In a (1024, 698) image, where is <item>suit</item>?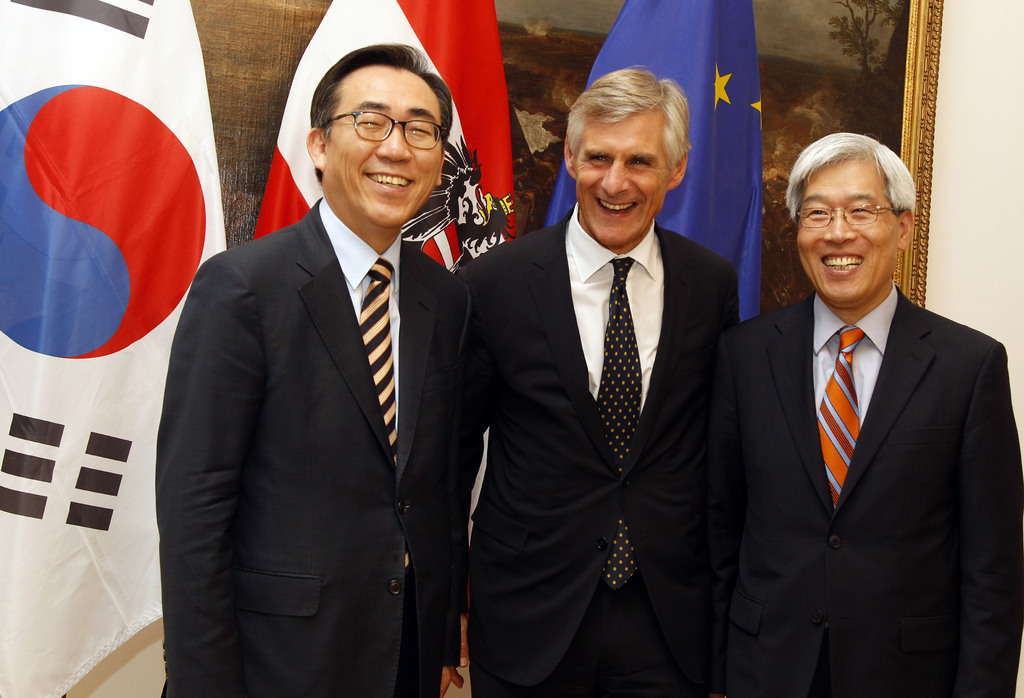
[710,150,1005,692].
